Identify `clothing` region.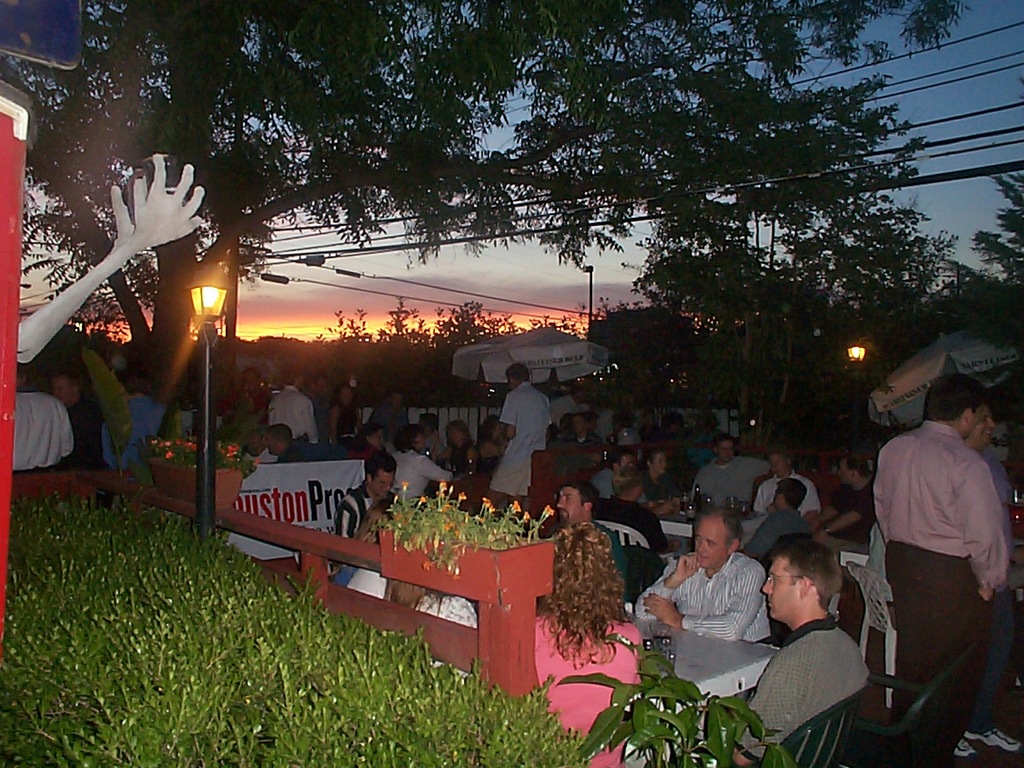
Region: crop(629, 548, 780, 644).
